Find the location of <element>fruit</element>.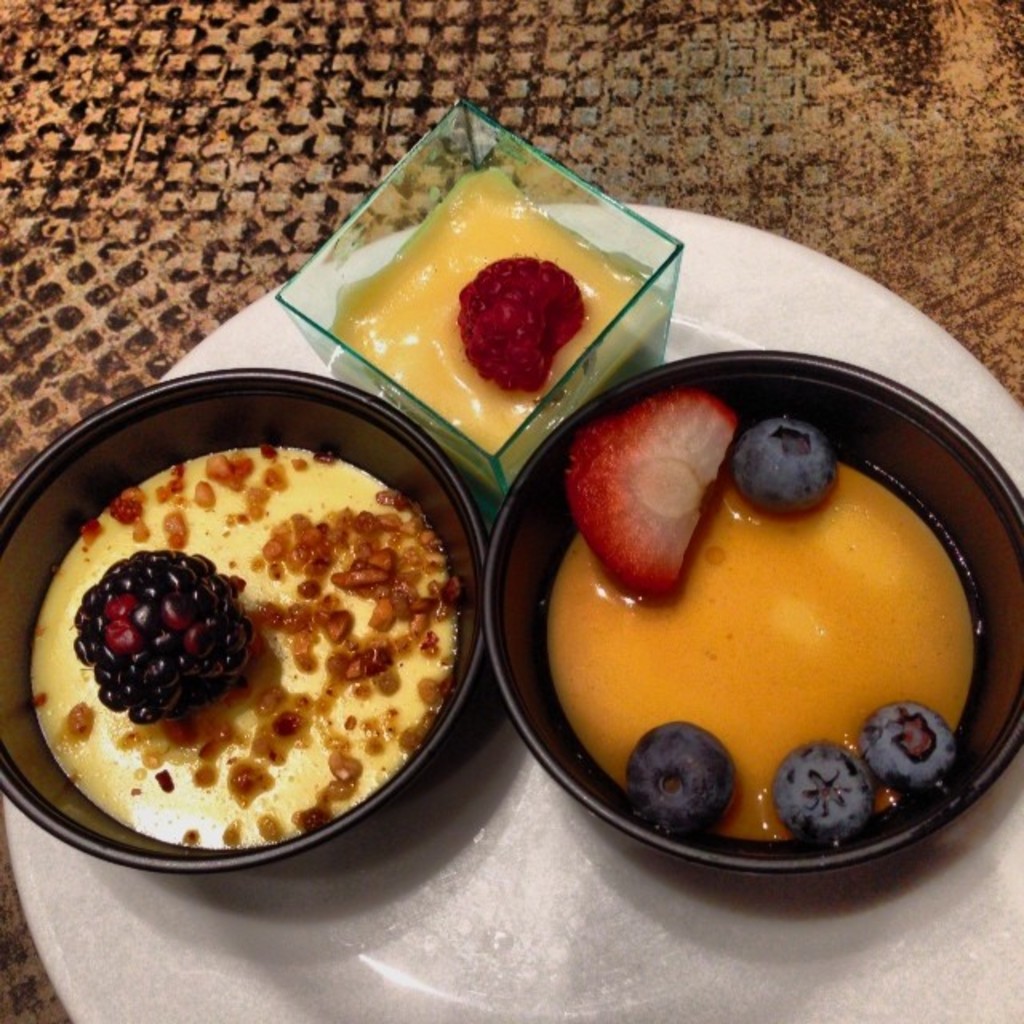
Location: <region>565, 389, 768, 602</region>.
